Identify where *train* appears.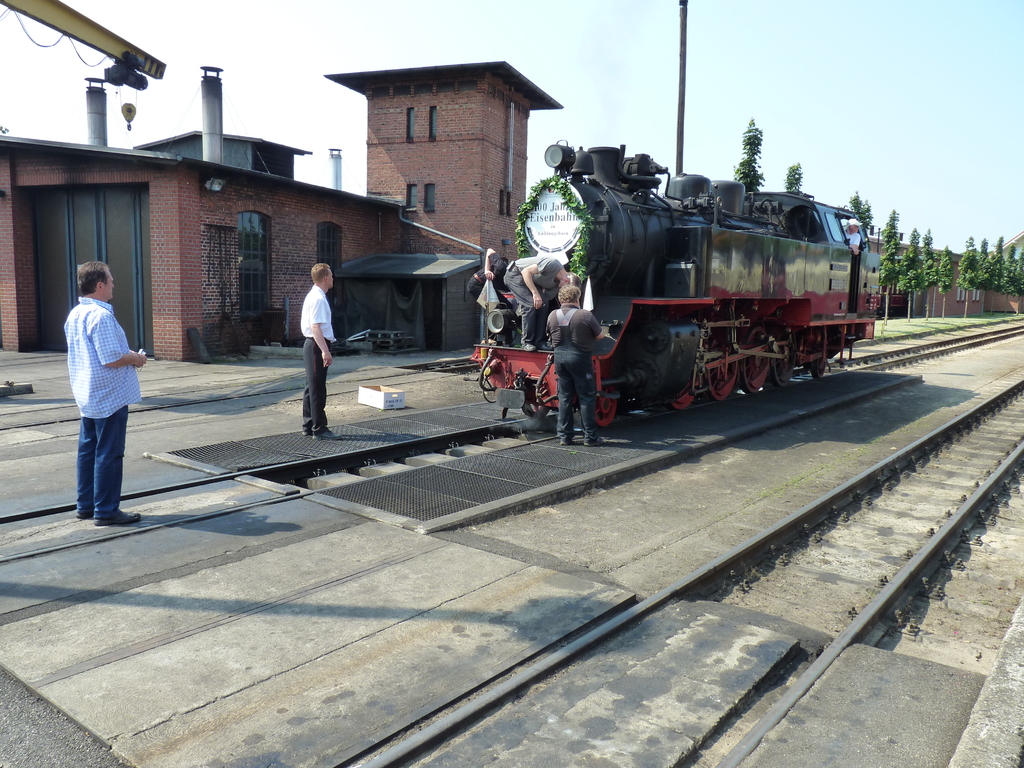
Appears at rect(469, 139, 881, 426).
